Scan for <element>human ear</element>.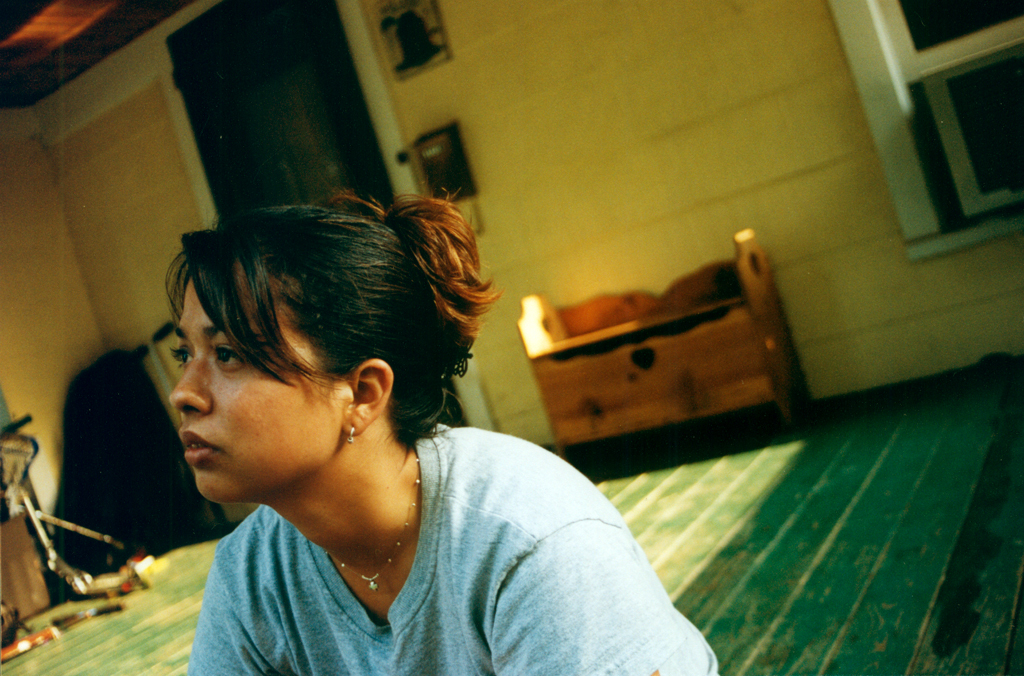
Scan result: 345,359,394,439.
